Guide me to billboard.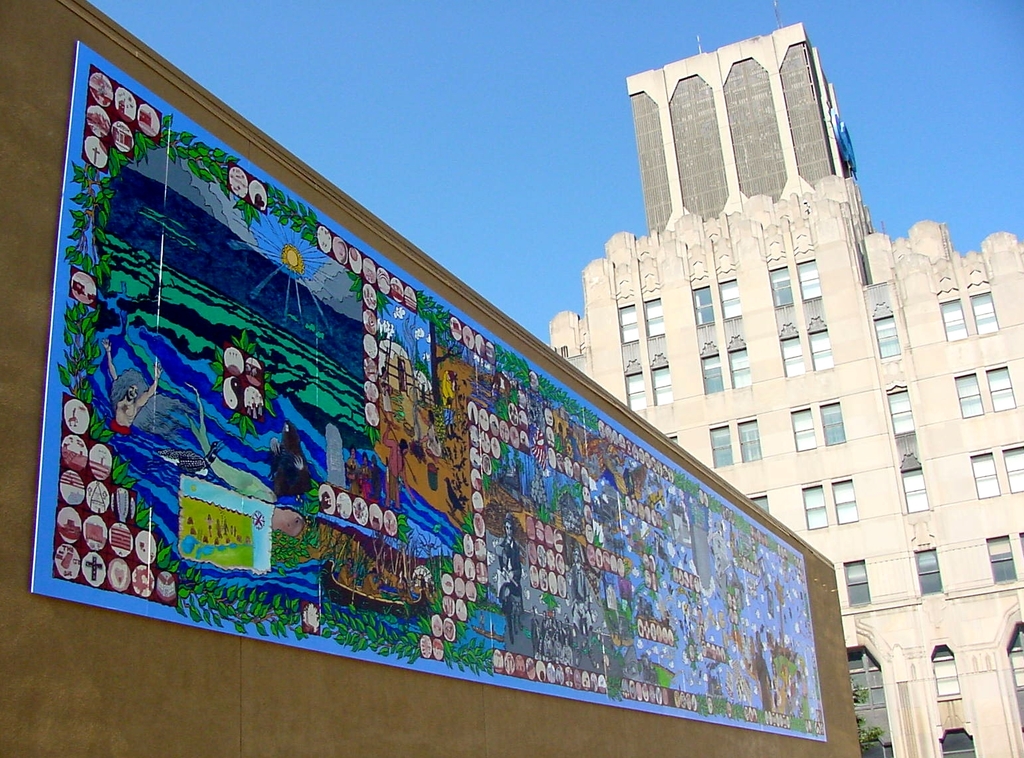
Guidance: region(47, 77, 863, 707).
